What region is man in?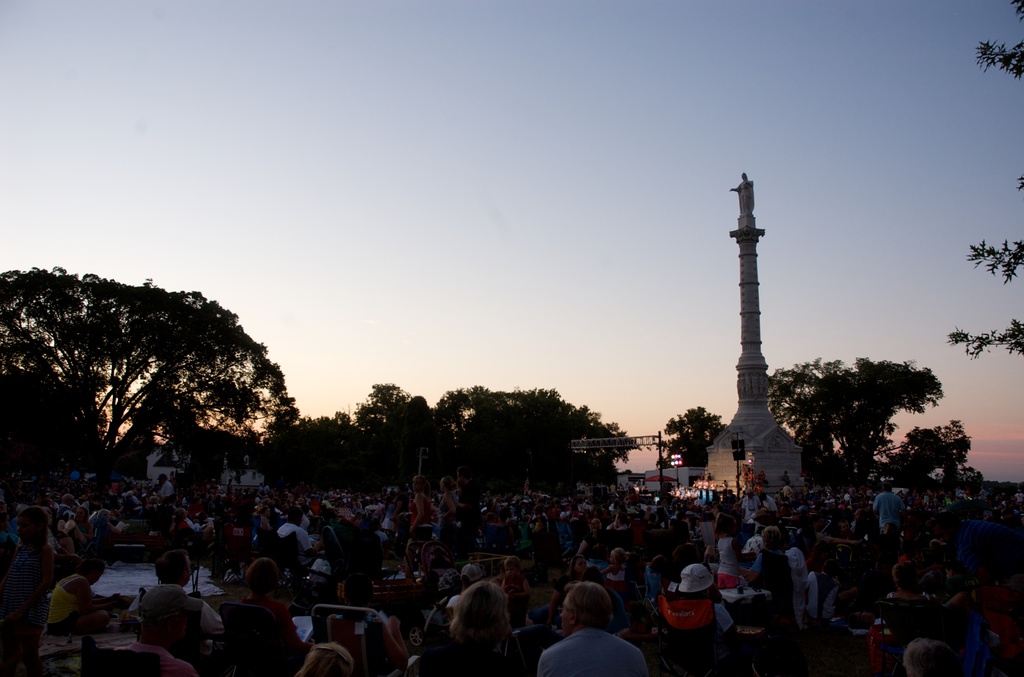
x1=533, y1=578, x2=648, y2=676.
